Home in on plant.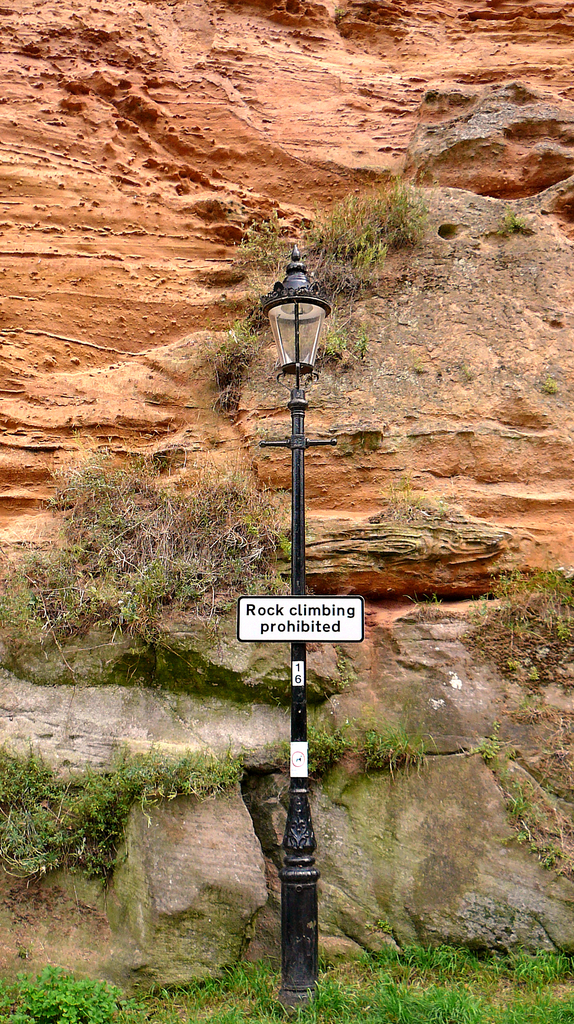
Homed in at bbox=(264, 714, 356, 778).
